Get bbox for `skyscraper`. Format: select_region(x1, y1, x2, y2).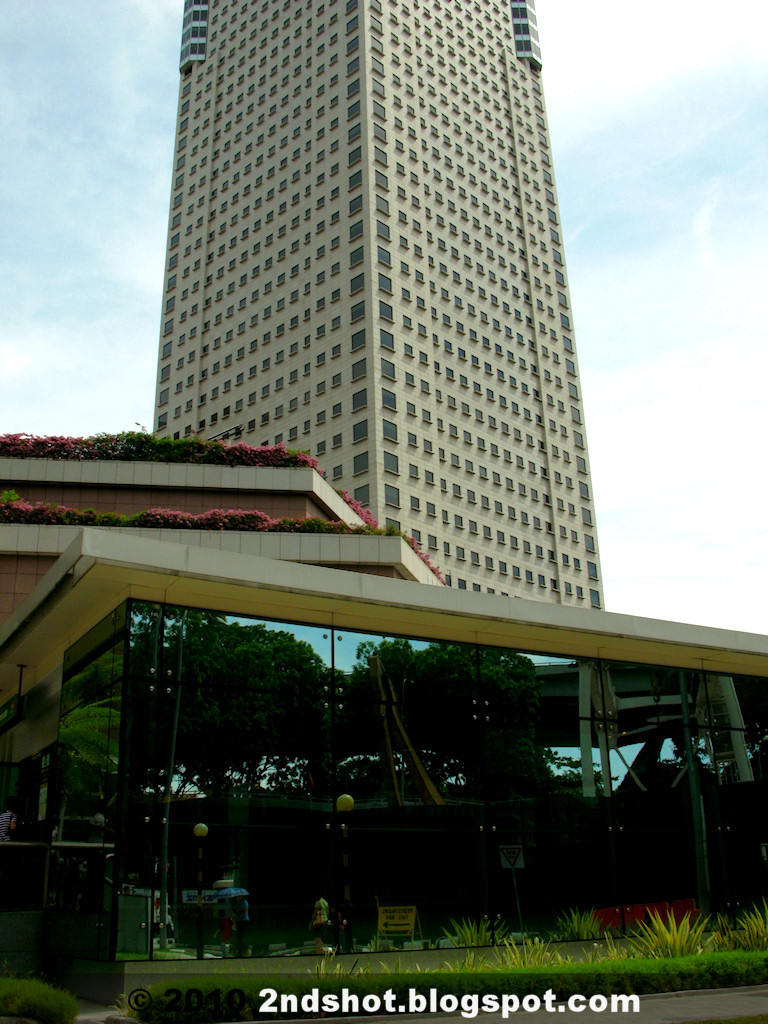
select_region(177, 0, 613, 619).
